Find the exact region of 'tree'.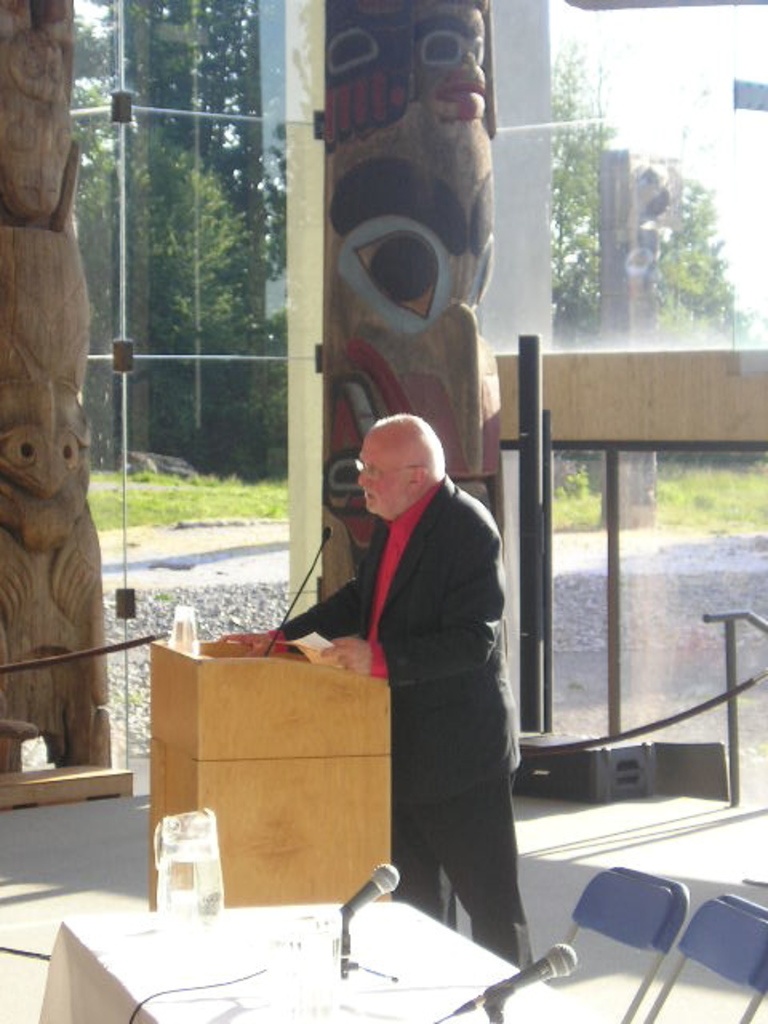
Exact region: {"x1": 547, "y1": 34, "x2": 766, "y2": 499}.
